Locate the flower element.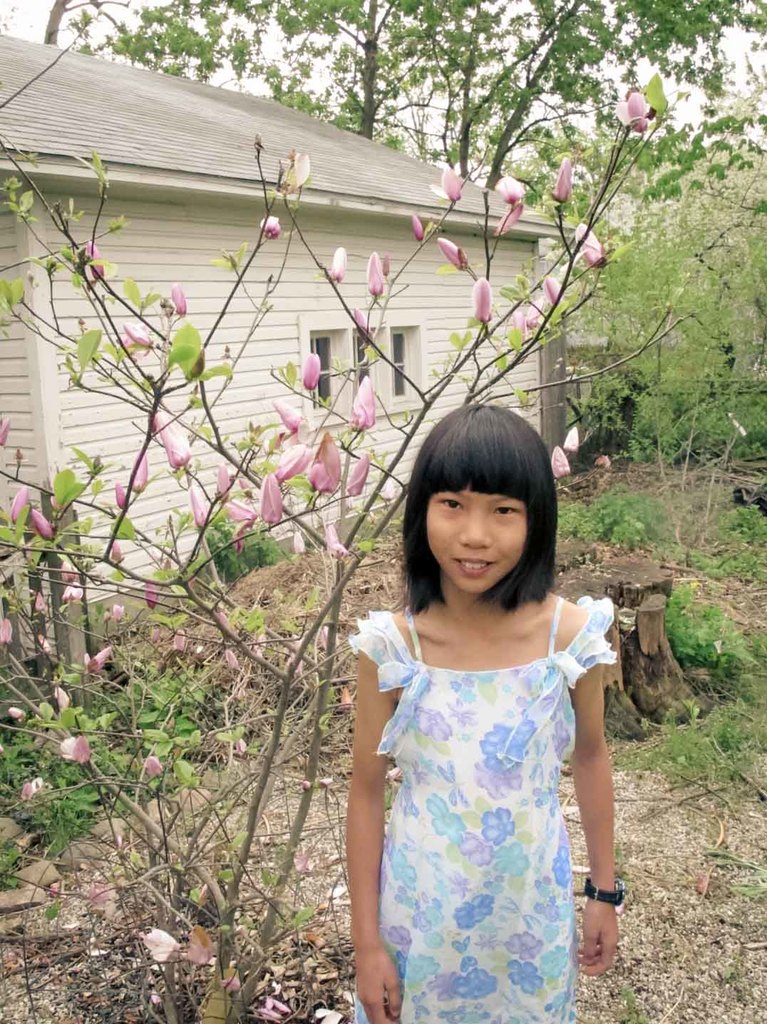
Element bbox: [168,284,192,317].
